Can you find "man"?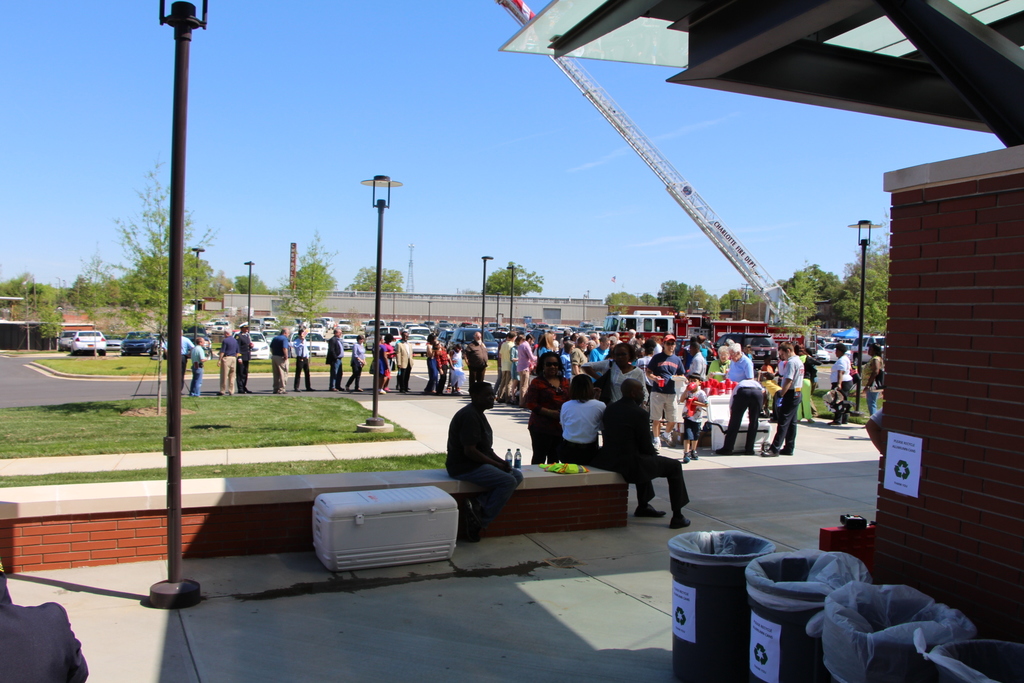
Yes, bounding box: BBox(568, 334, 588, 376).
